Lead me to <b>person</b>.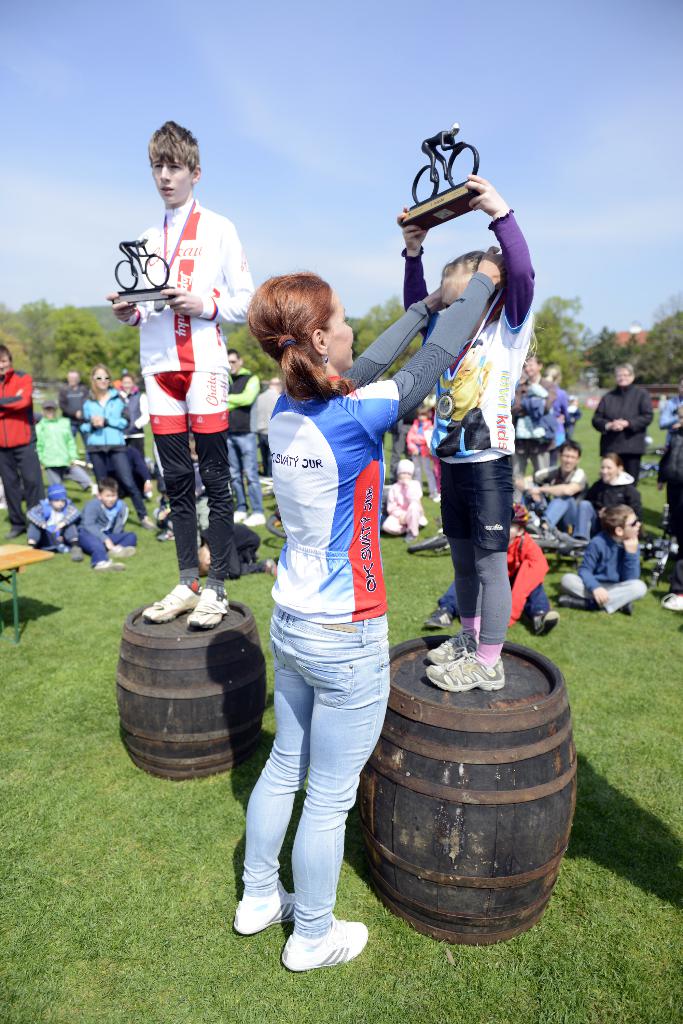
Lead to bbox=(654, 403, 682, 554).
